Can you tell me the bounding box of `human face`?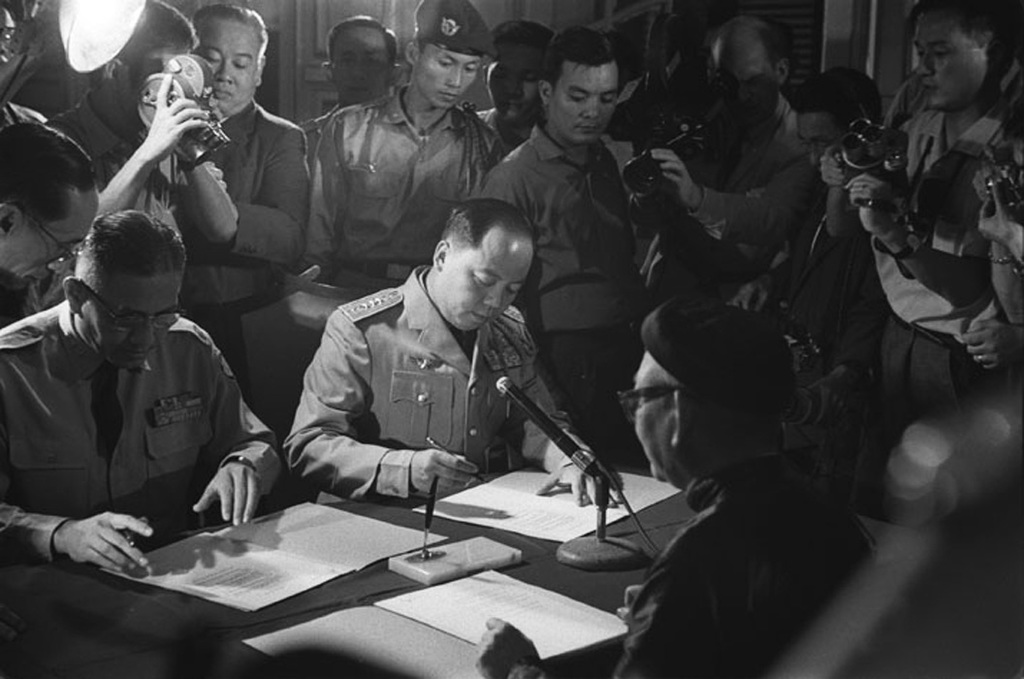
[left=330, top=25, right=392, bottom=105].
